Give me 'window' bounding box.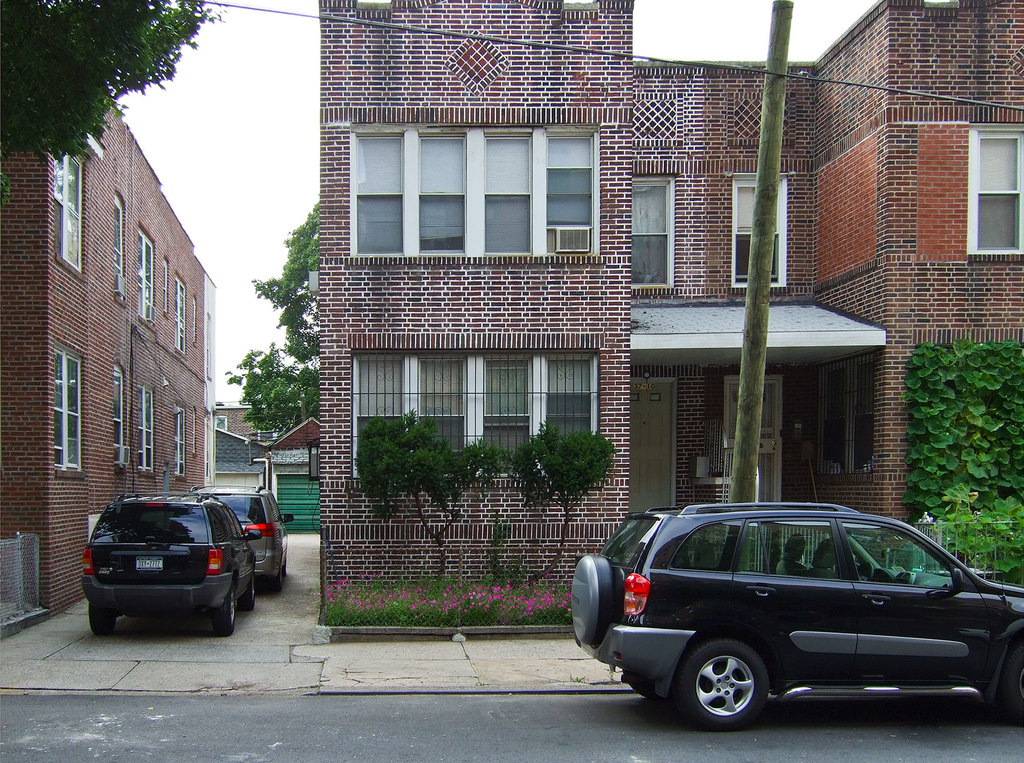
locate(159, 262, 168, 312).
